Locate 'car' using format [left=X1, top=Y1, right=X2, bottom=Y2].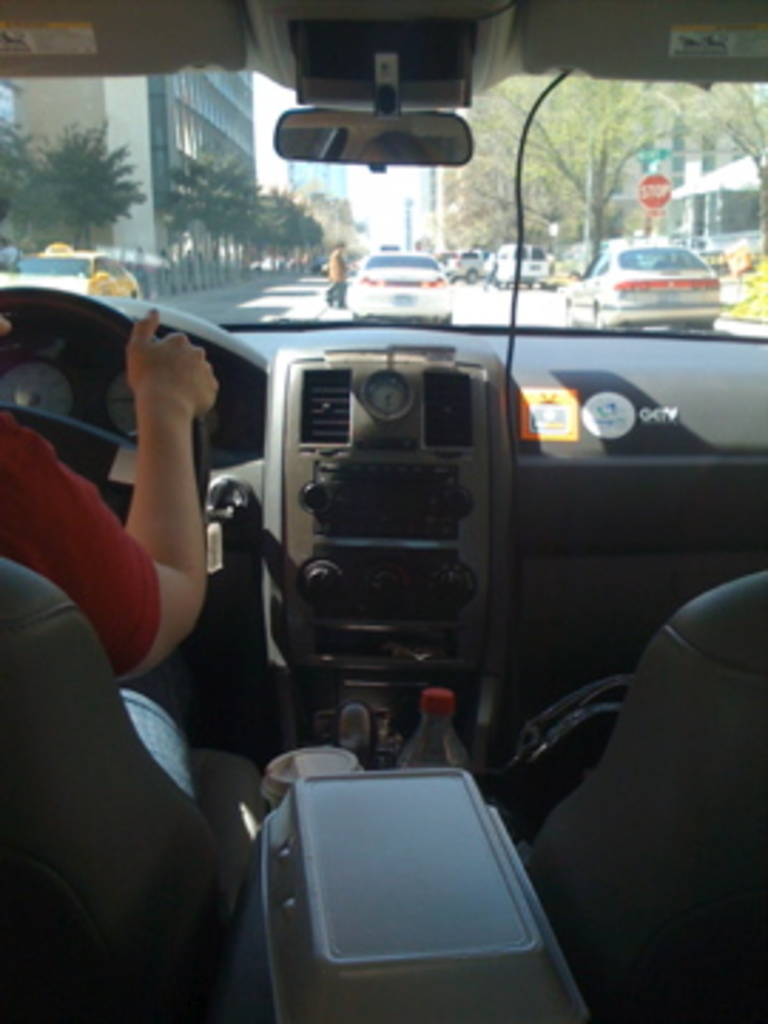
[left=569, top=247, right=725, bottom=338].
